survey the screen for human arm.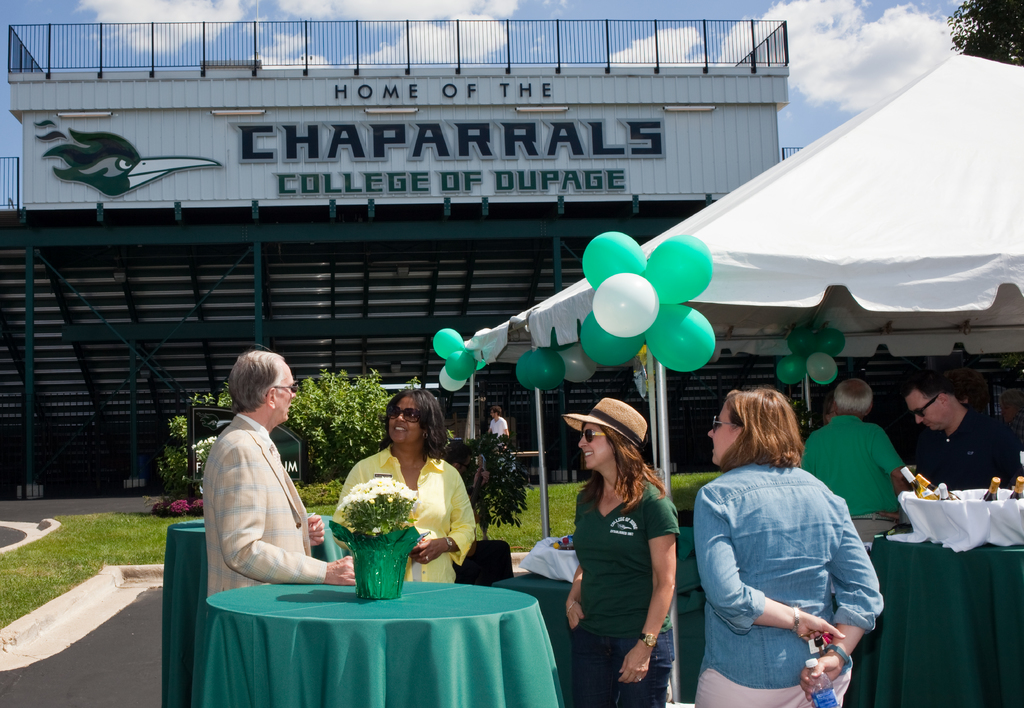
Survey found: [305, 511, 325, 553].
